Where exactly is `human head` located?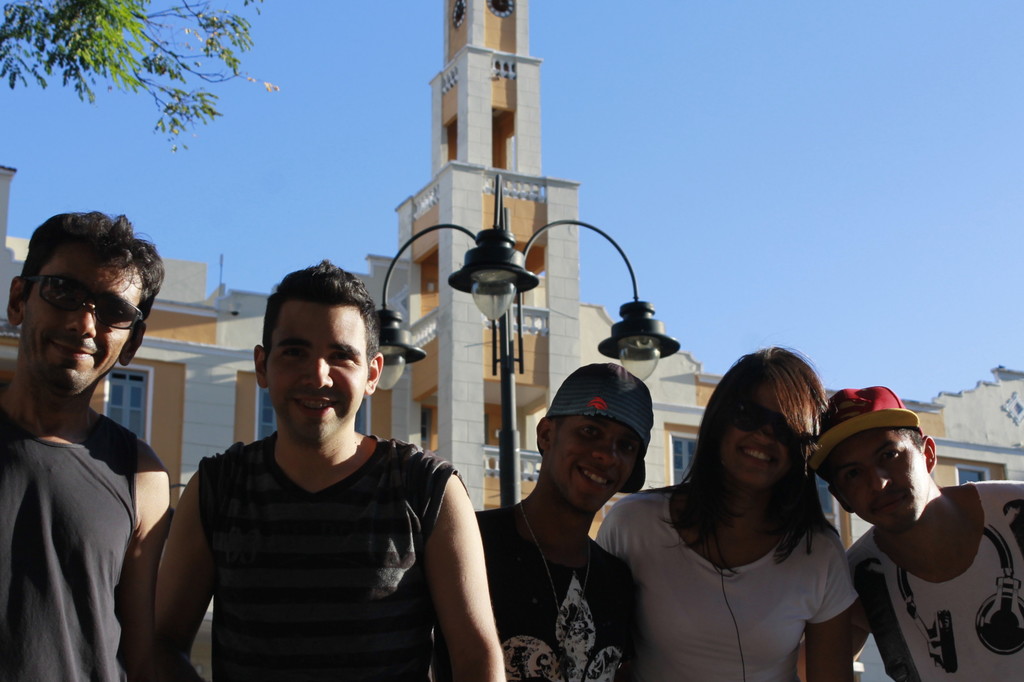
Its bounding box is (8,209,158,410).
